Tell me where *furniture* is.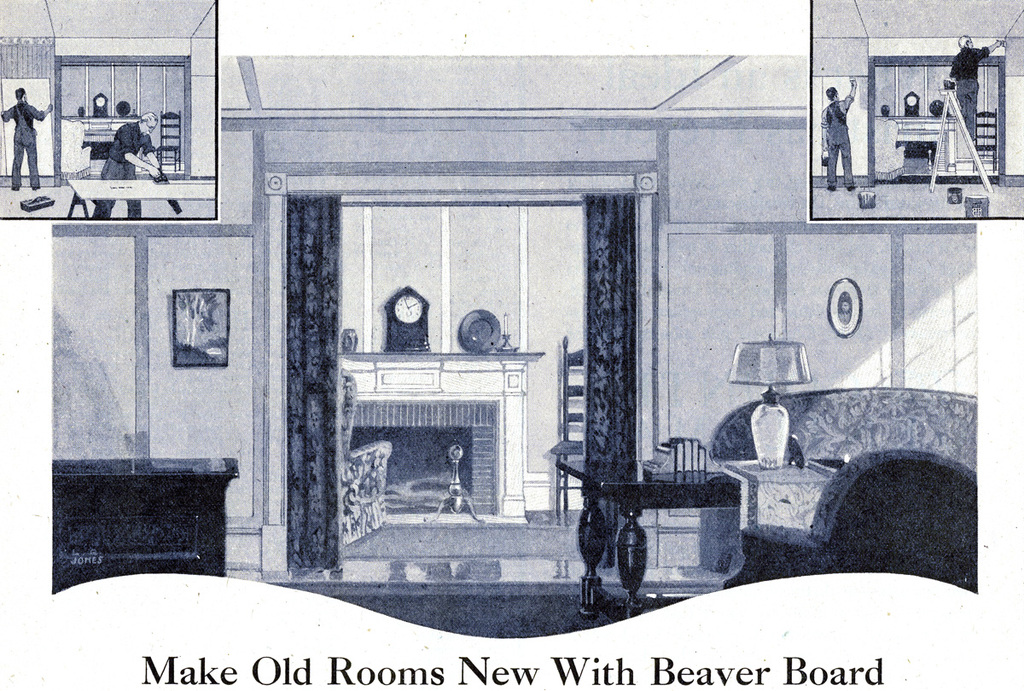
*furniture* is at left=155, top=110, right=183, bottom=175.
